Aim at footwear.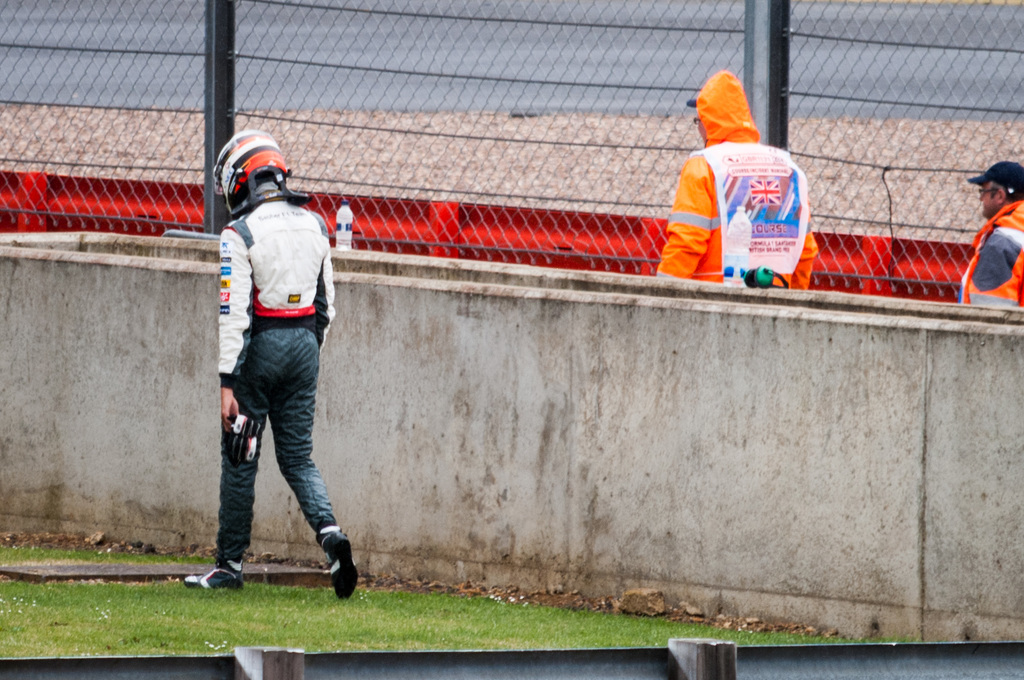
Aimed at <bbox>318, 531, 364, 604</bbox>.
